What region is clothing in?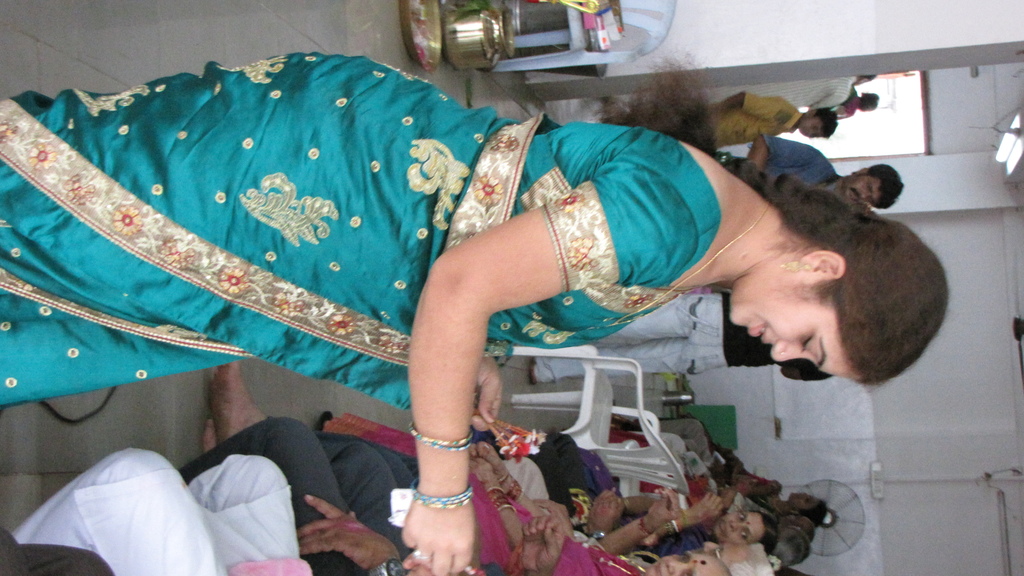
x1=627, y1=426, x2=783, y2=556.
